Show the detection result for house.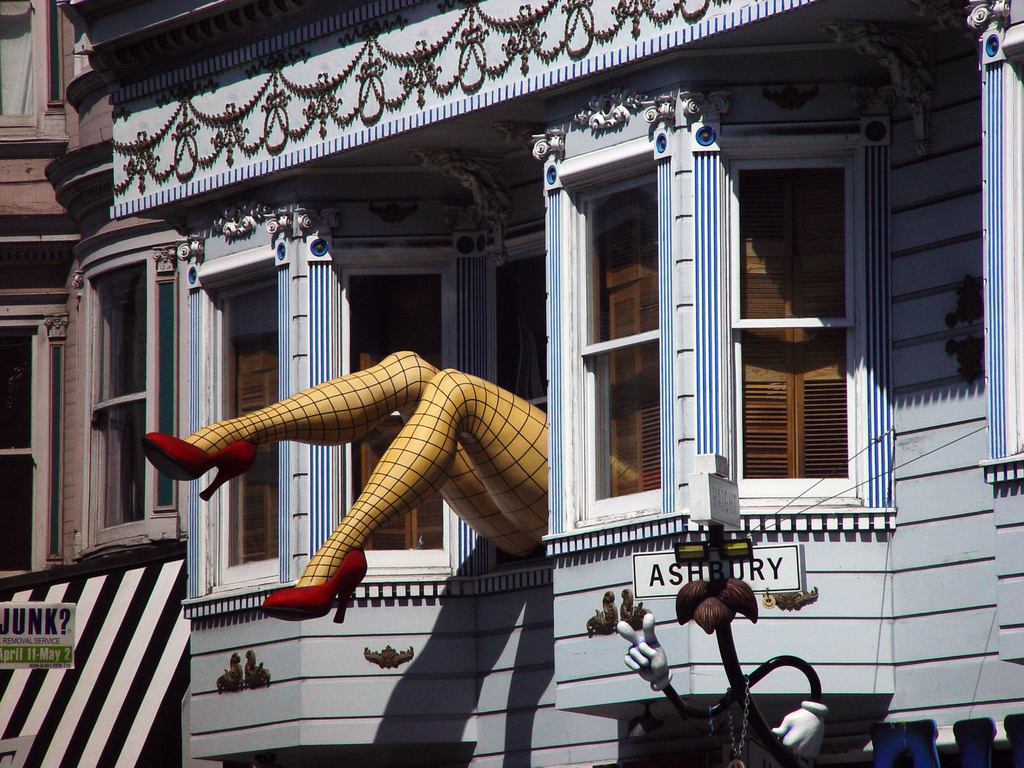
region(0, 0, 174, 767).
